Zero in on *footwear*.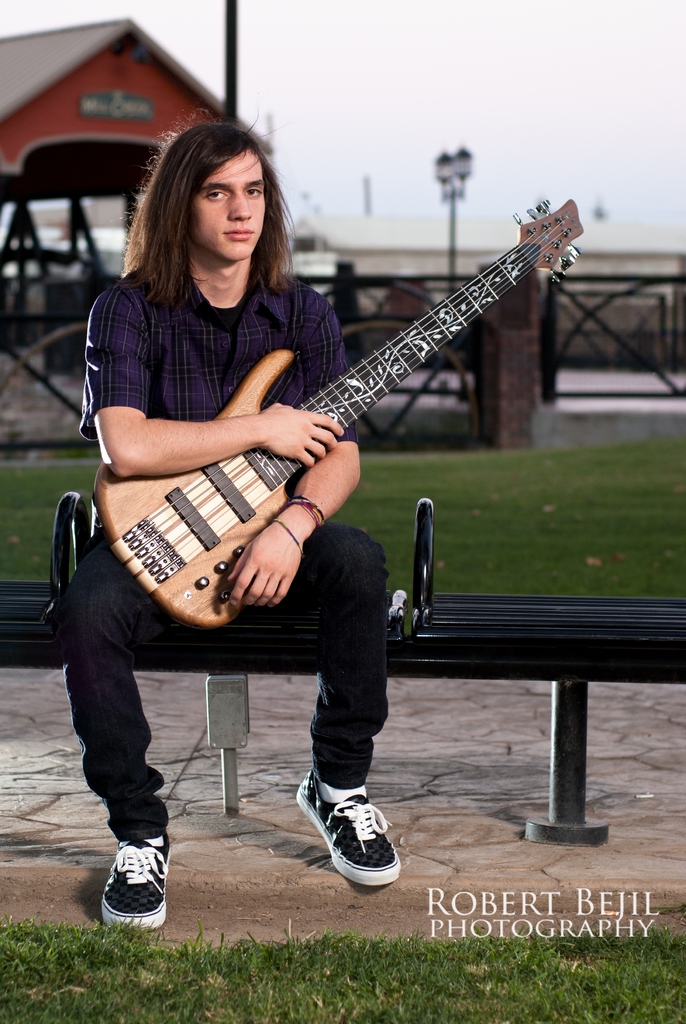
Zeroed in: bbox=[98, 830, 170, 939].
